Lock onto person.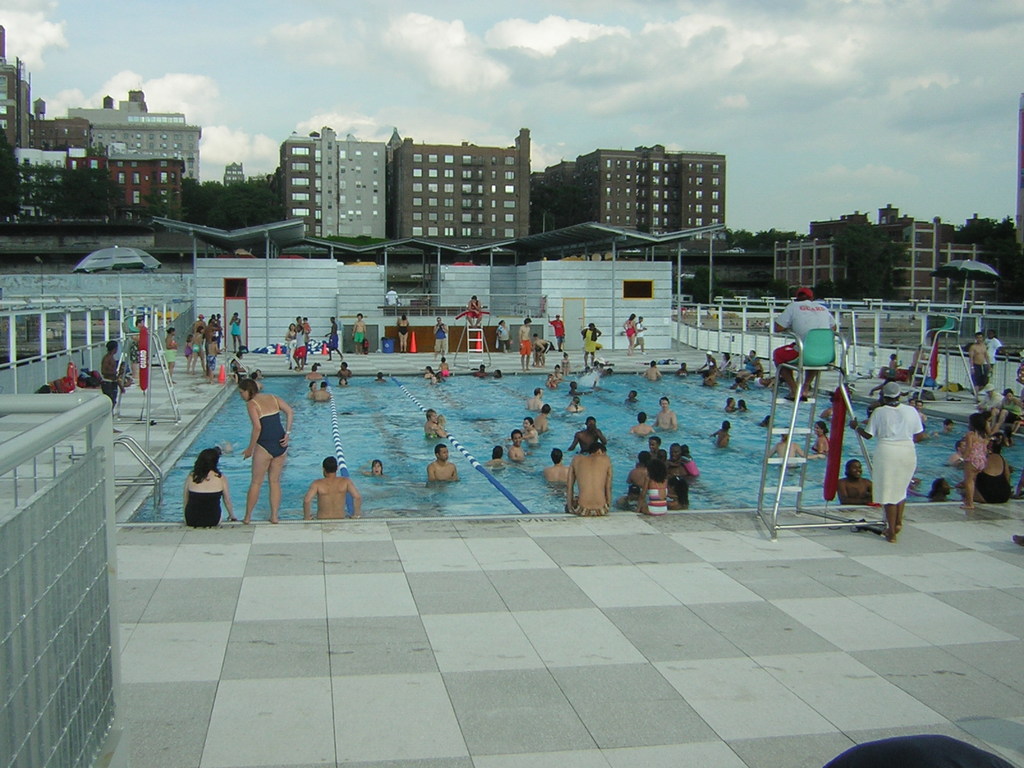
Locked: [left=744, top=356, right=763, bottom=379].
